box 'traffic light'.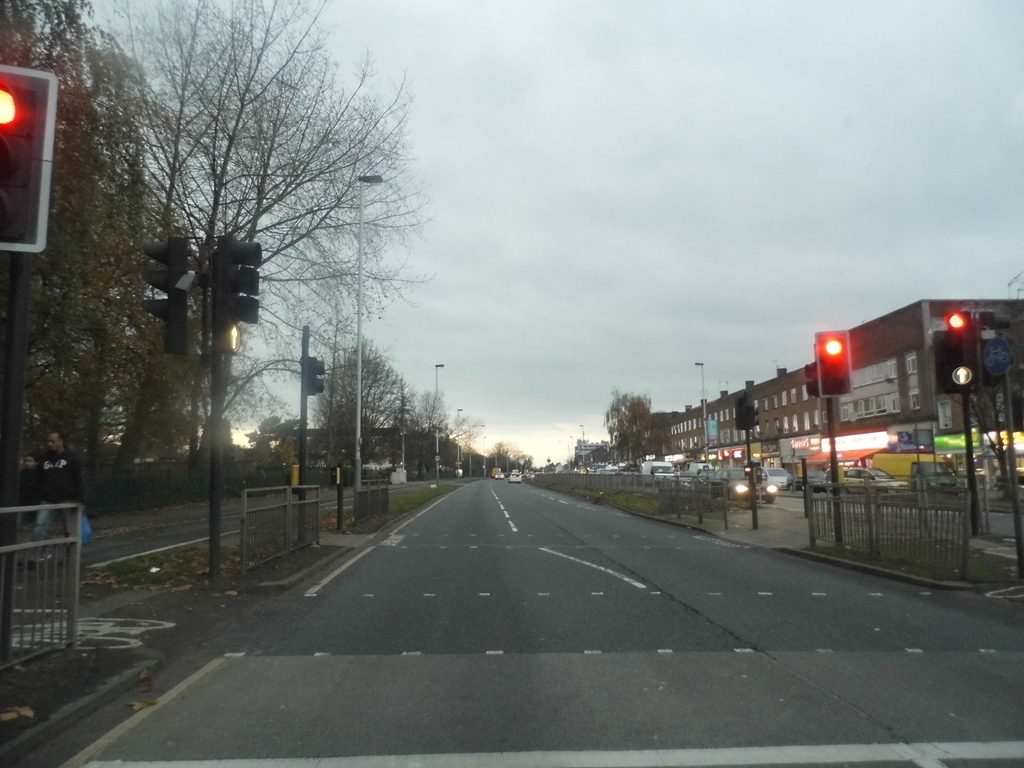
[x1=749, y1=402, x2=760, y2=429].
